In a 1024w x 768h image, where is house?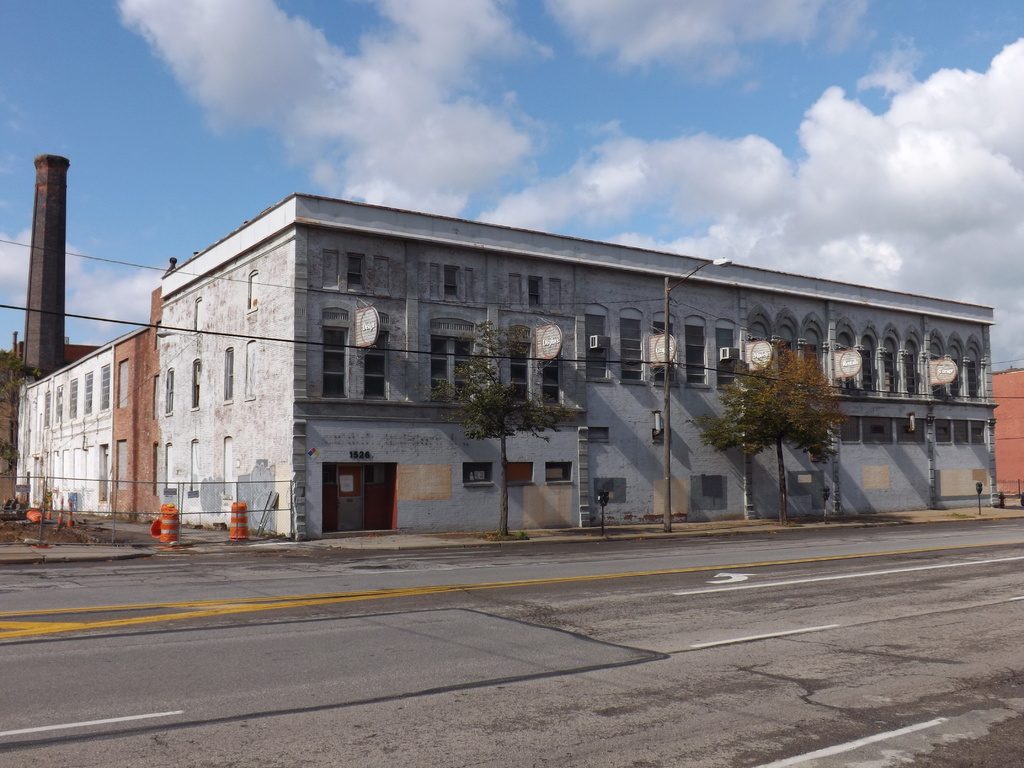
(left=8, top=285, right=159, bottom=534).
